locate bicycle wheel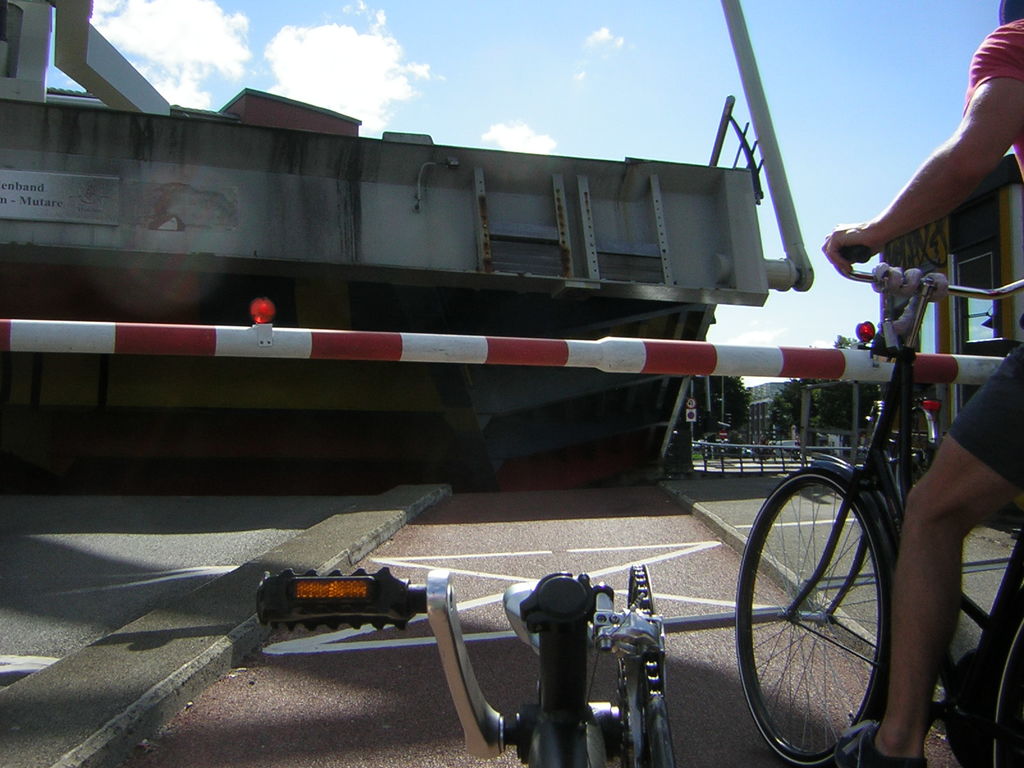
<bbox>984, 610, 1023, 767</bbox>
